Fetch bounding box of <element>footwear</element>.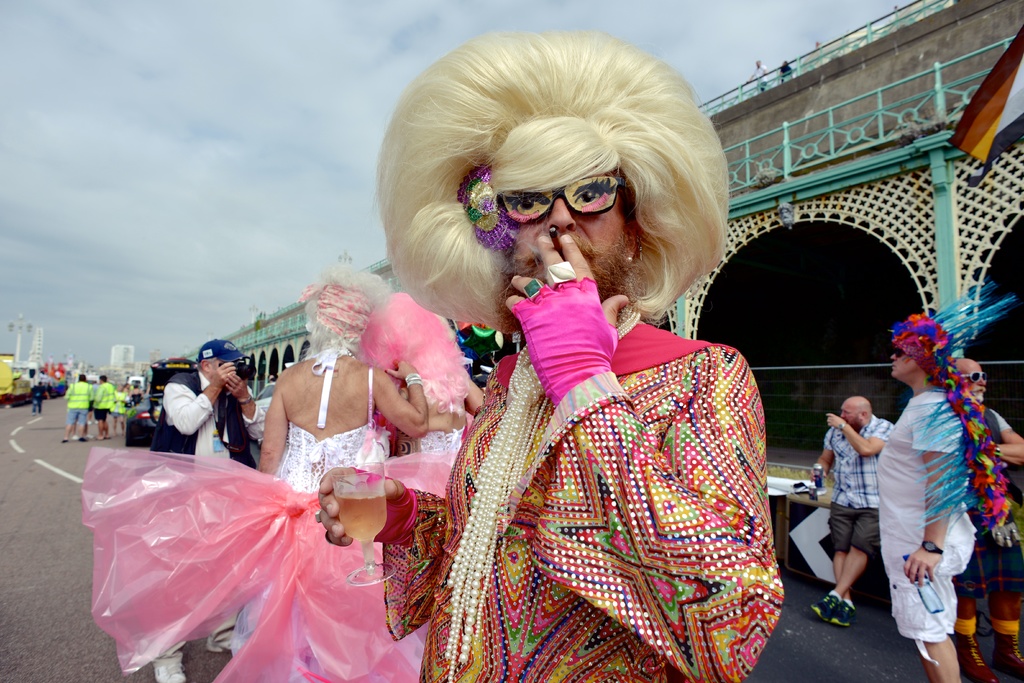
Bbox: <box>995,637,1023,682</box>.
